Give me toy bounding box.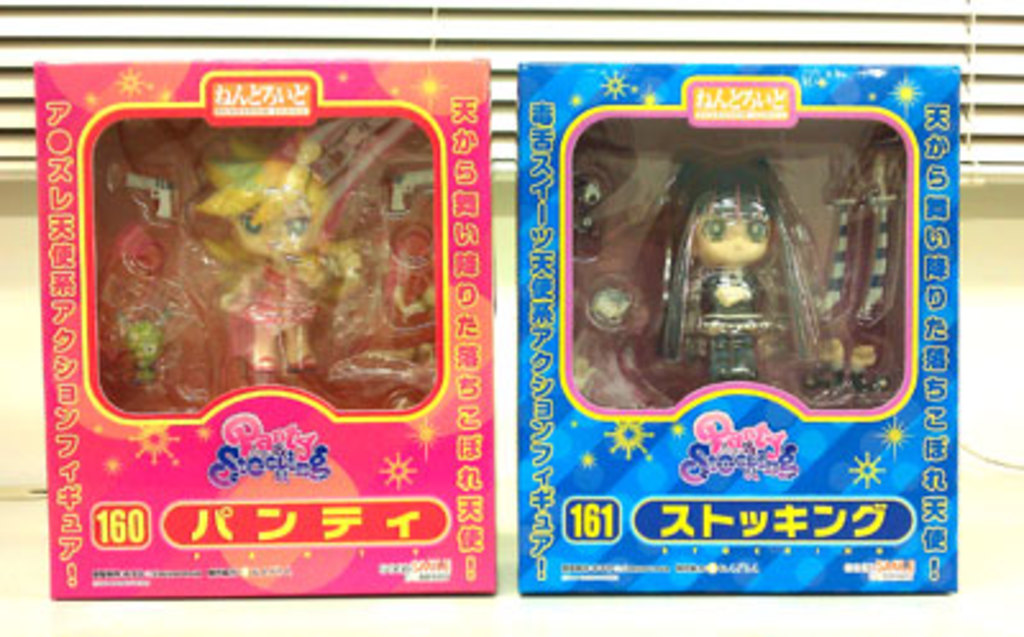
bbox=[389, 164, 435, 217].
